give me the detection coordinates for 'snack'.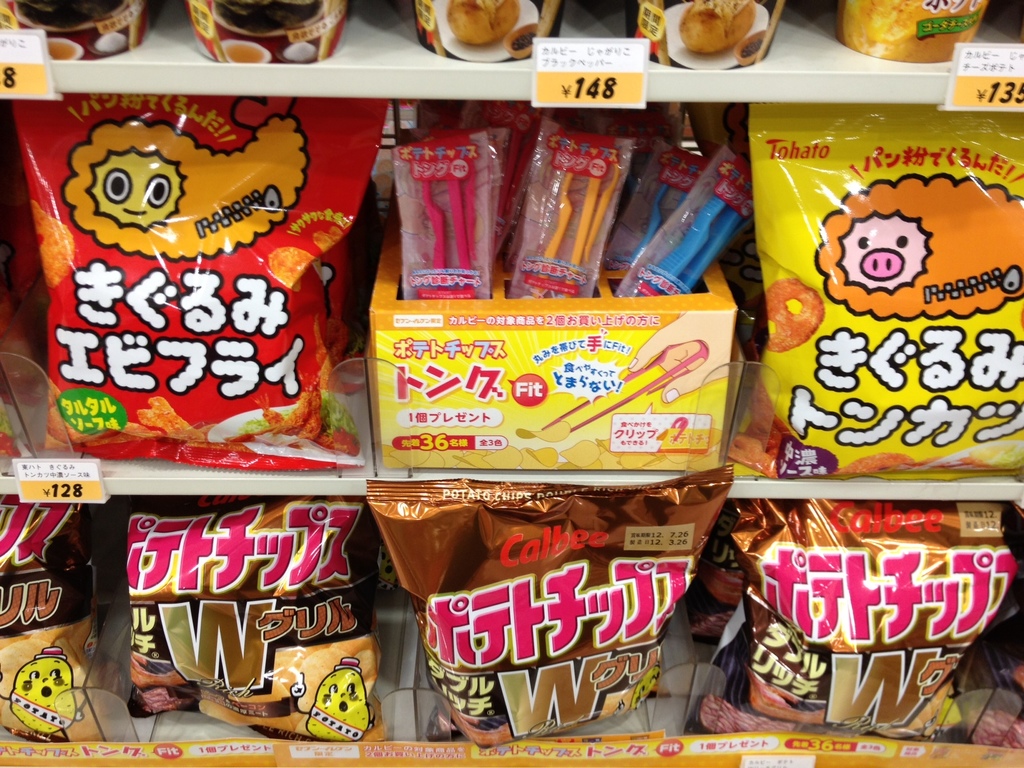
(767,277,824,351).
